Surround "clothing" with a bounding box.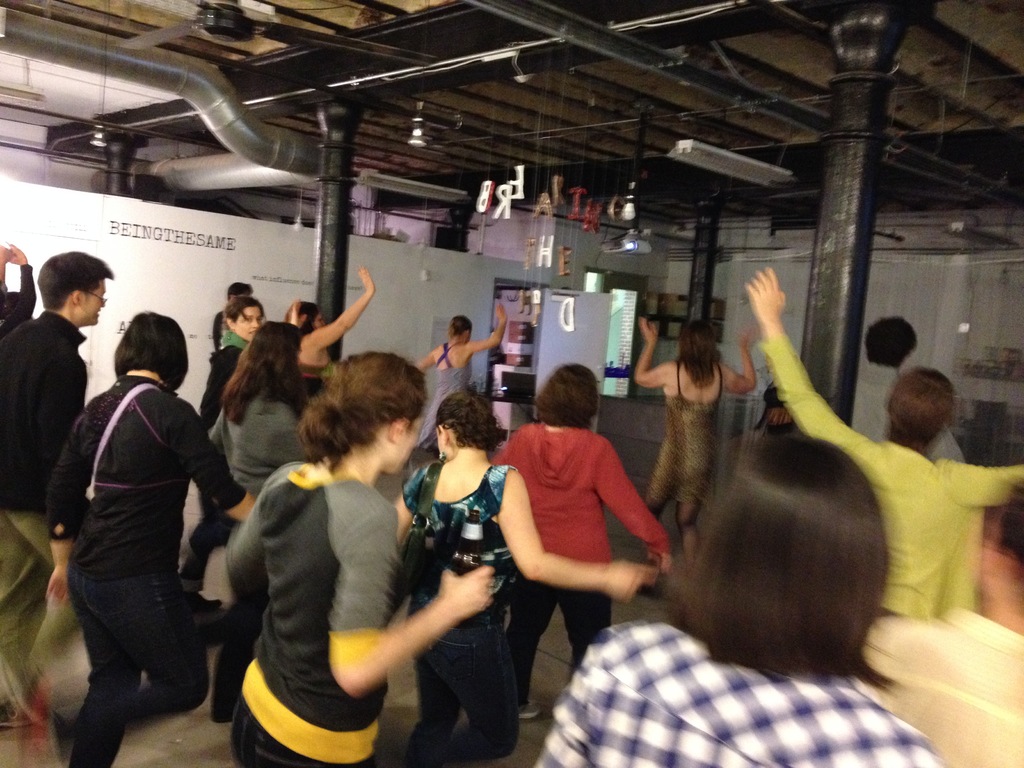
{"x1": 853, "y1": 355, "x2": 968, "y2": 465}.
